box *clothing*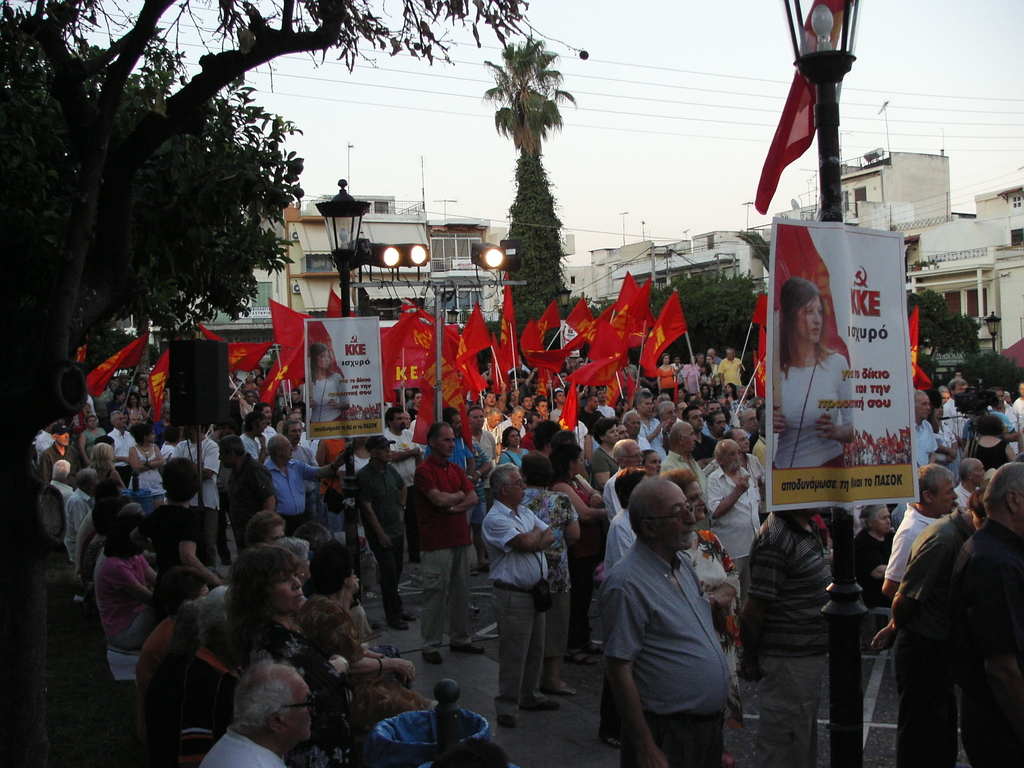
203/728/288/767
